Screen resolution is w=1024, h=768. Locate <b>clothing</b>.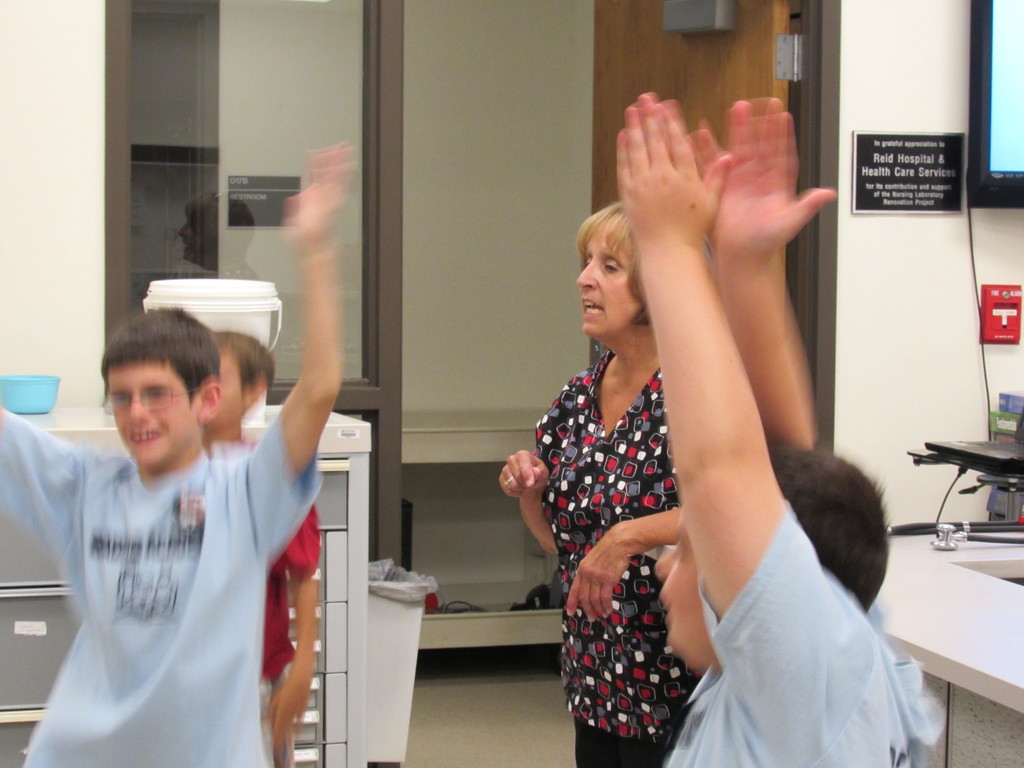
534,343,686,767.
